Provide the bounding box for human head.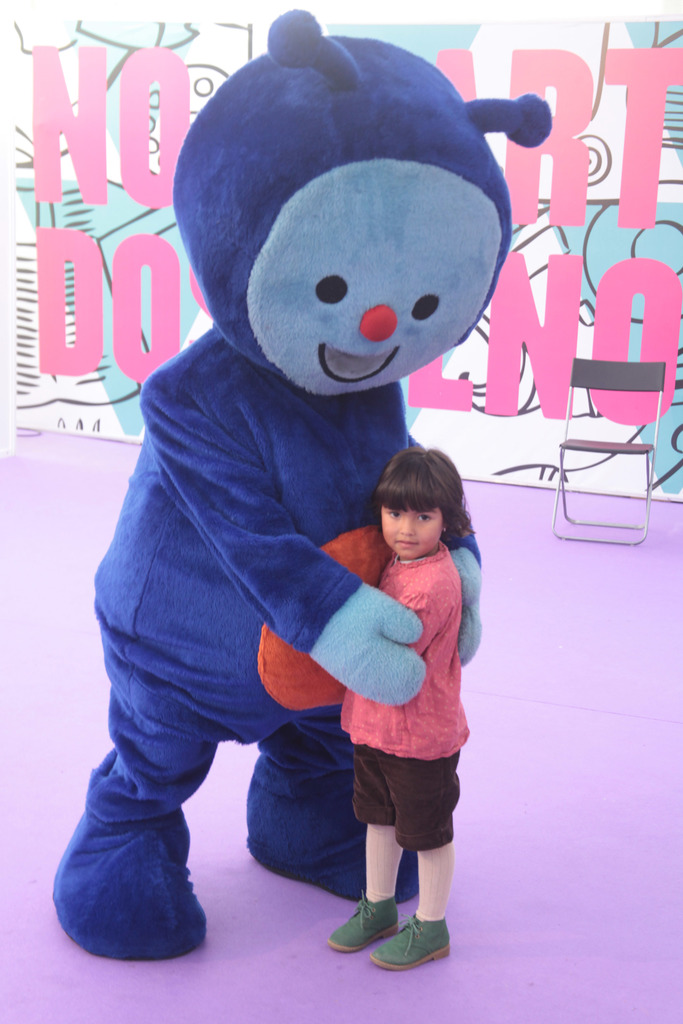
left=369, top=455, right=464, bottom=563.
